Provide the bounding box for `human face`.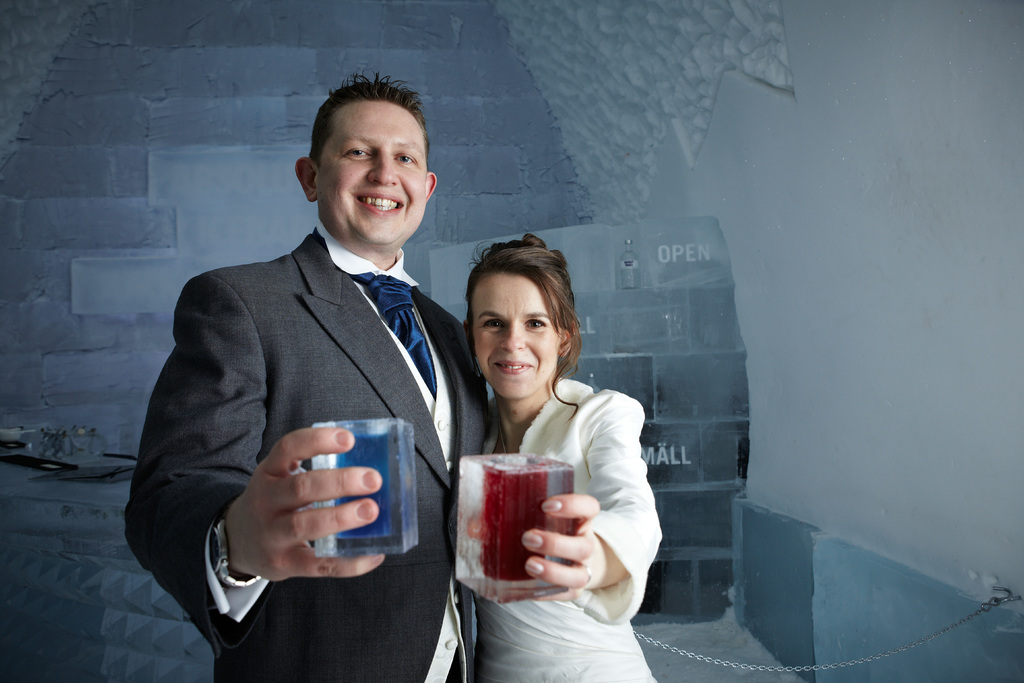
bbox(474, 276, 564, 403).
